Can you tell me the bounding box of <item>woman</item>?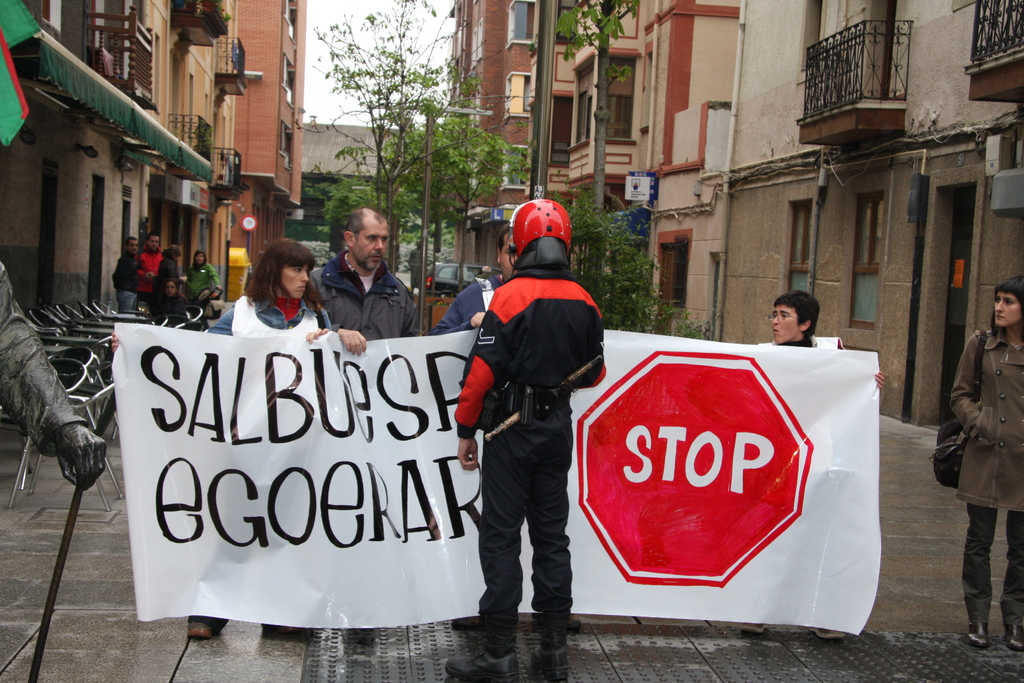
(159,243,186,292).
